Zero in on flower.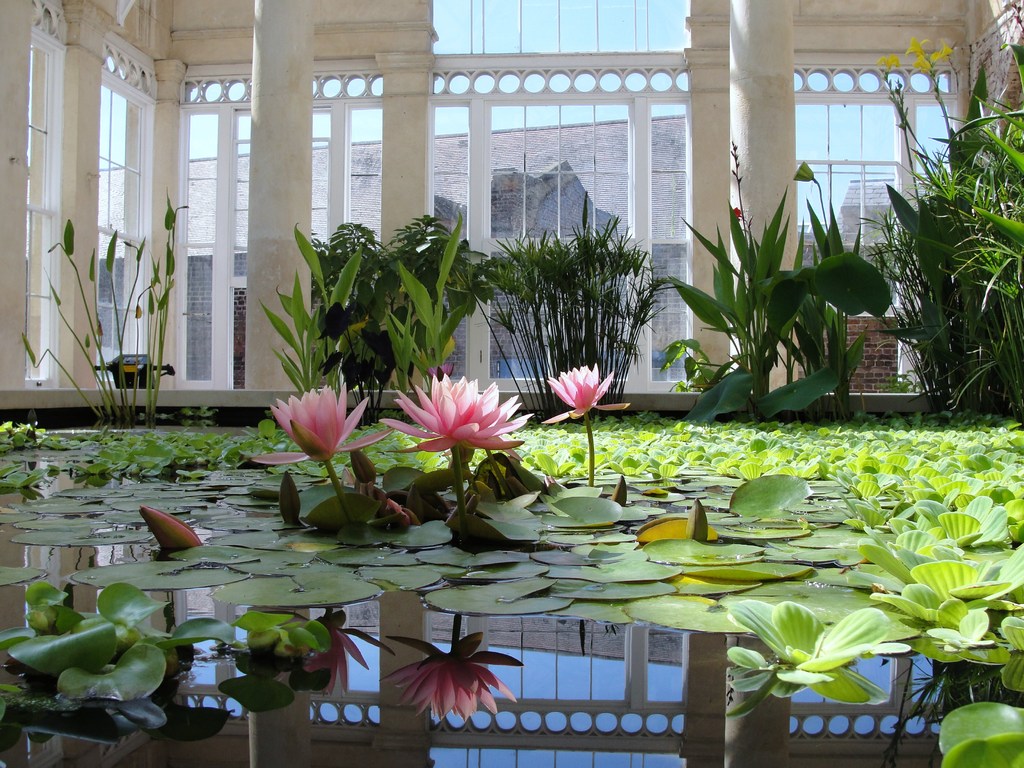
Zeroed in: [x1=389, y1=367, x2=522, y2=475].
